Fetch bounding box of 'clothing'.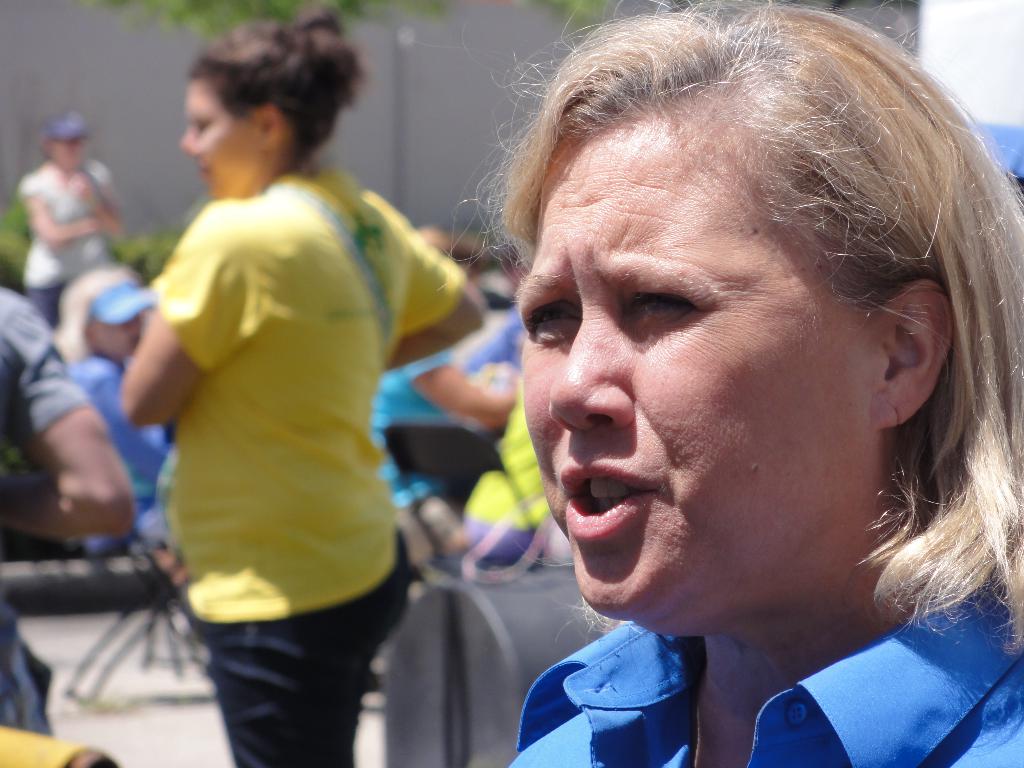
Bbox: 501, 566, 1023, 767.
